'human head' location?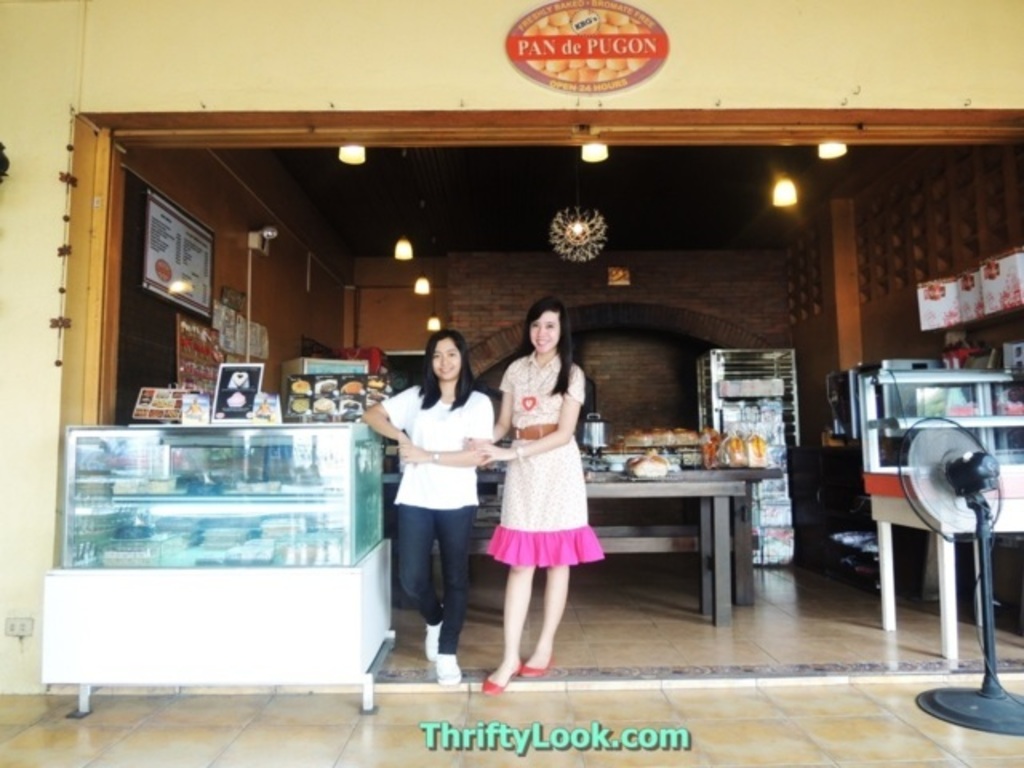
l=515, t=294, r=581, b=365
